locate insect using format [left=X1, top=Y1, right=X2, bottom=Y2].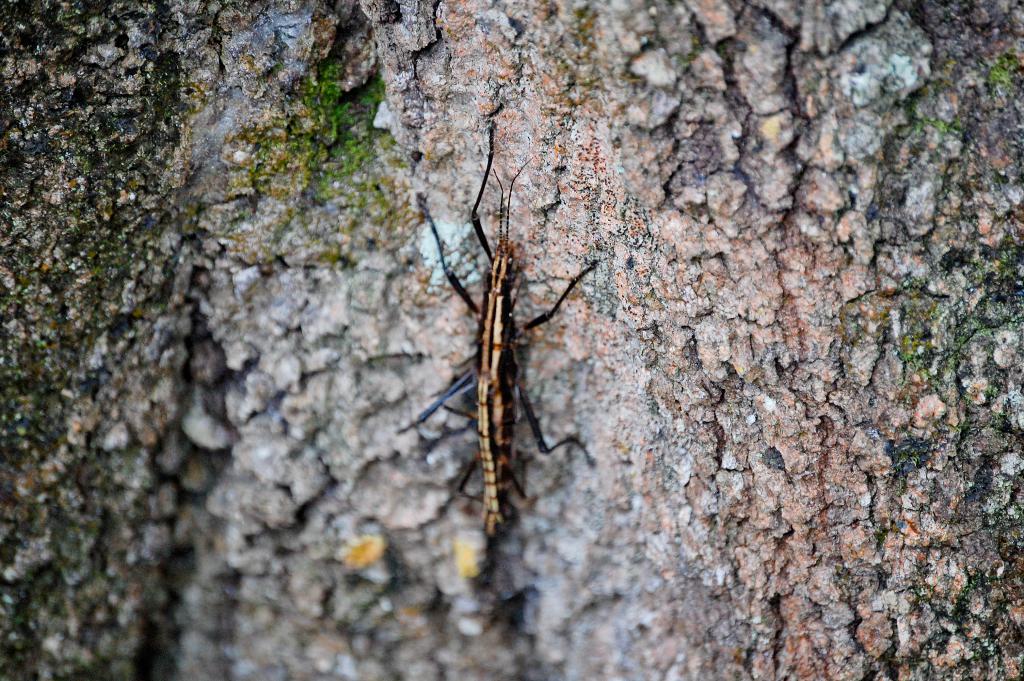
[left=404, top=116, right=611, bottom=578].
